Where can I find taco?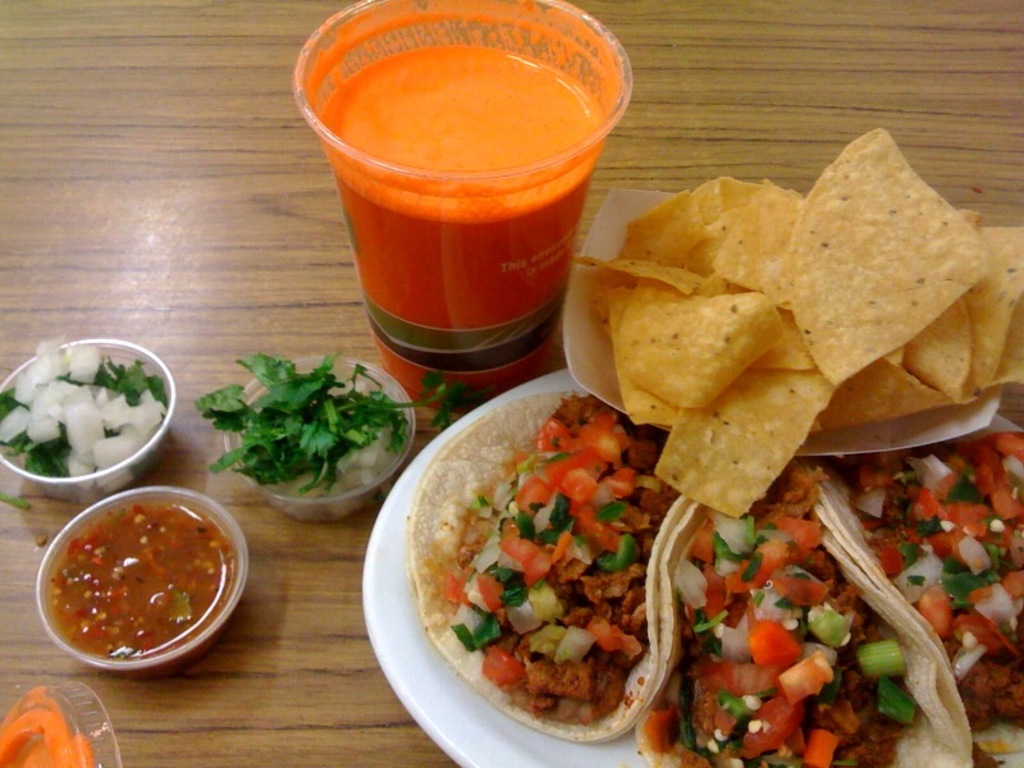
You can find it at {"x1": 406, "y1": 384, "x2": 721, "y2": 750}.
